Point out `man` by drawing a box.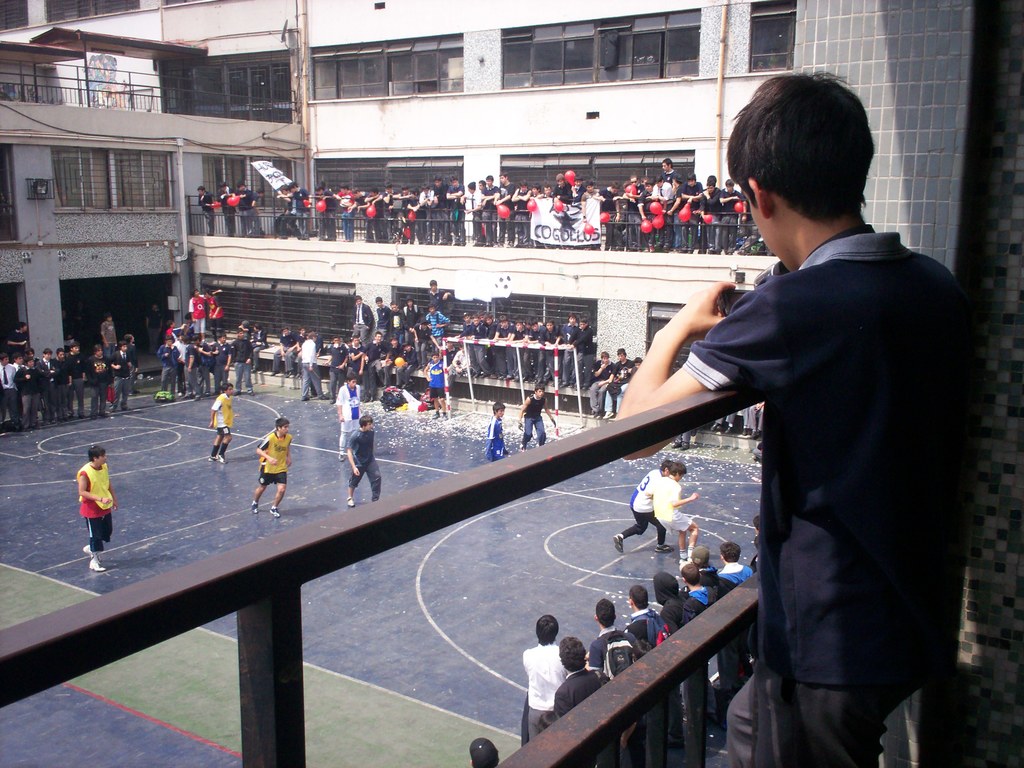
54/449/115/565.
